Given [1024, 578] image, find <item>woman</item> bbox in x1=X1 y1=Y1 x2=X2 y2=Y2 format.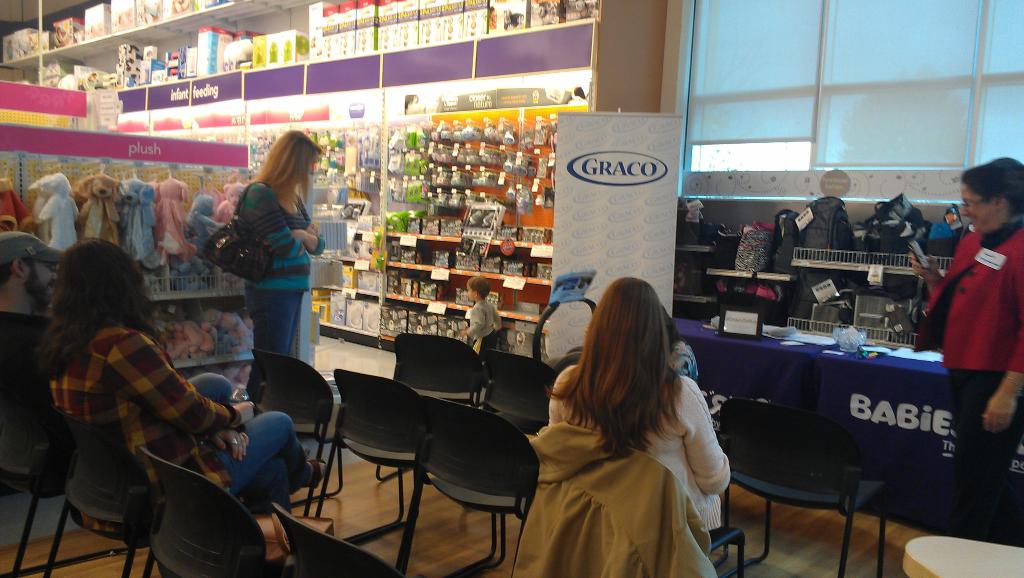
x1=900 y1=153 x2=1023 y2=543.
